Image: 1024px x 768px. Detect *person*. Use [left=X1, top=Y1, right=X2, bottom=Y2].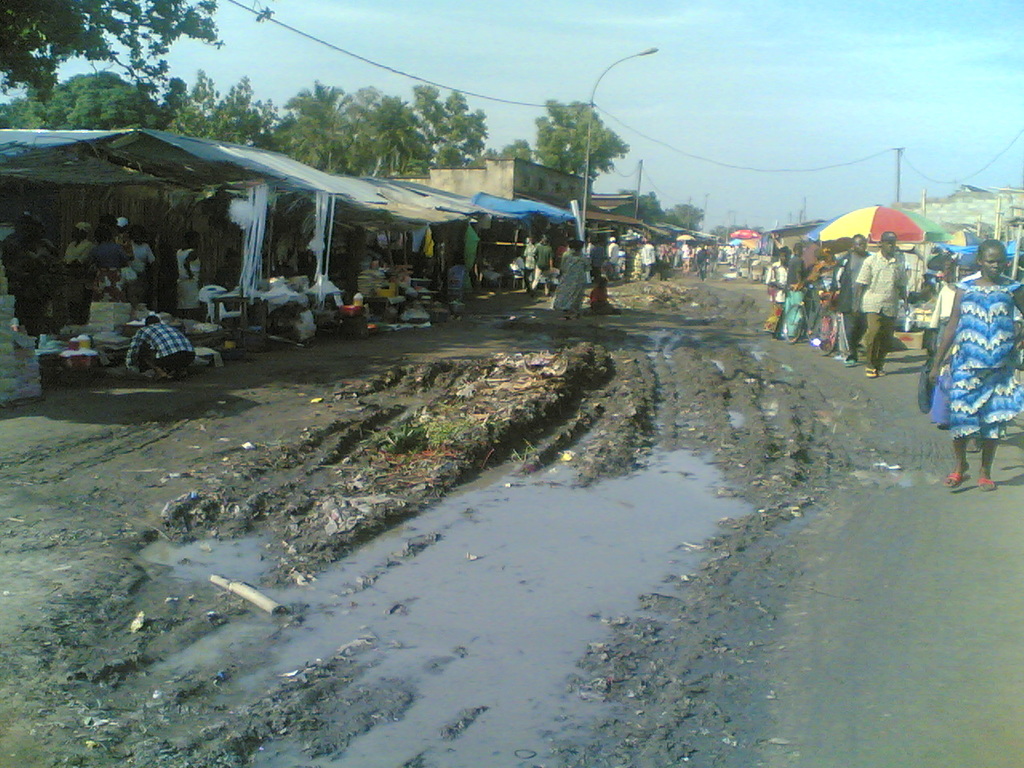
[left=534, top=234, right=552, bottom=292].
